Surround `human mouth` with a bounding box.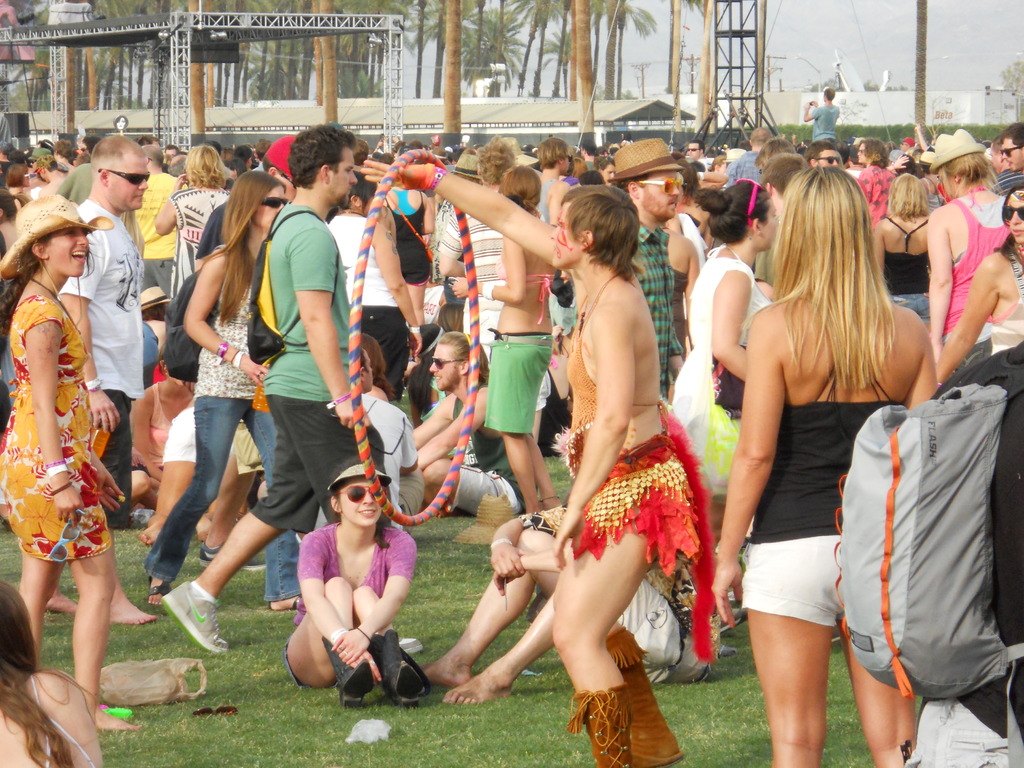
rect(358, 505, 375, 518).
